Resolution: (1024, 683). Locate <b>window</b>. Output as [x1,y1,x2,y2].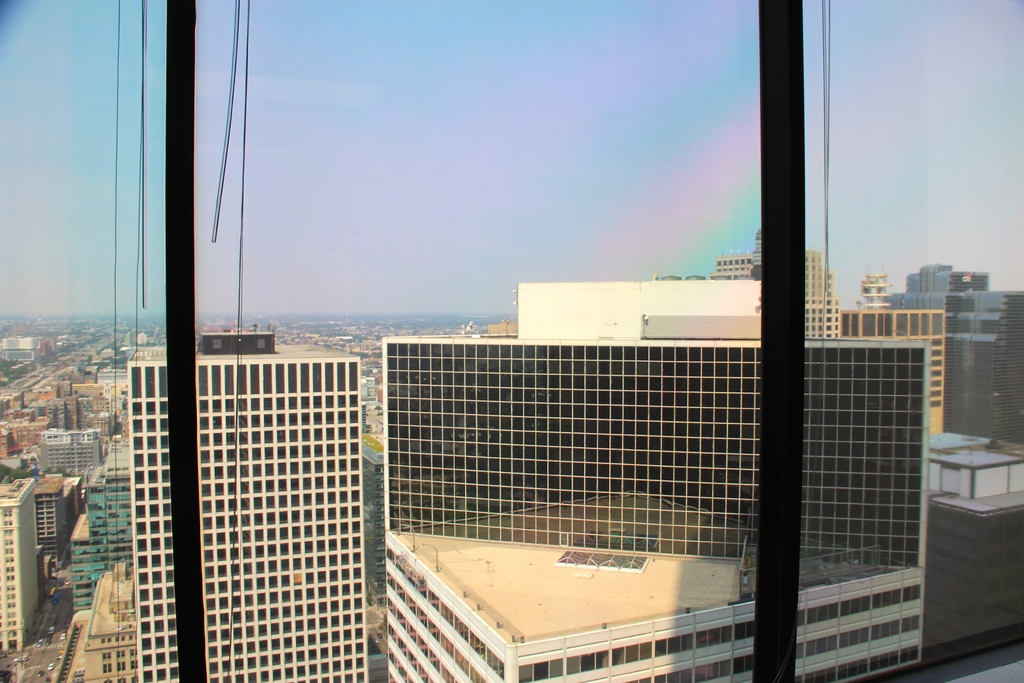
[165,648,178,666].
